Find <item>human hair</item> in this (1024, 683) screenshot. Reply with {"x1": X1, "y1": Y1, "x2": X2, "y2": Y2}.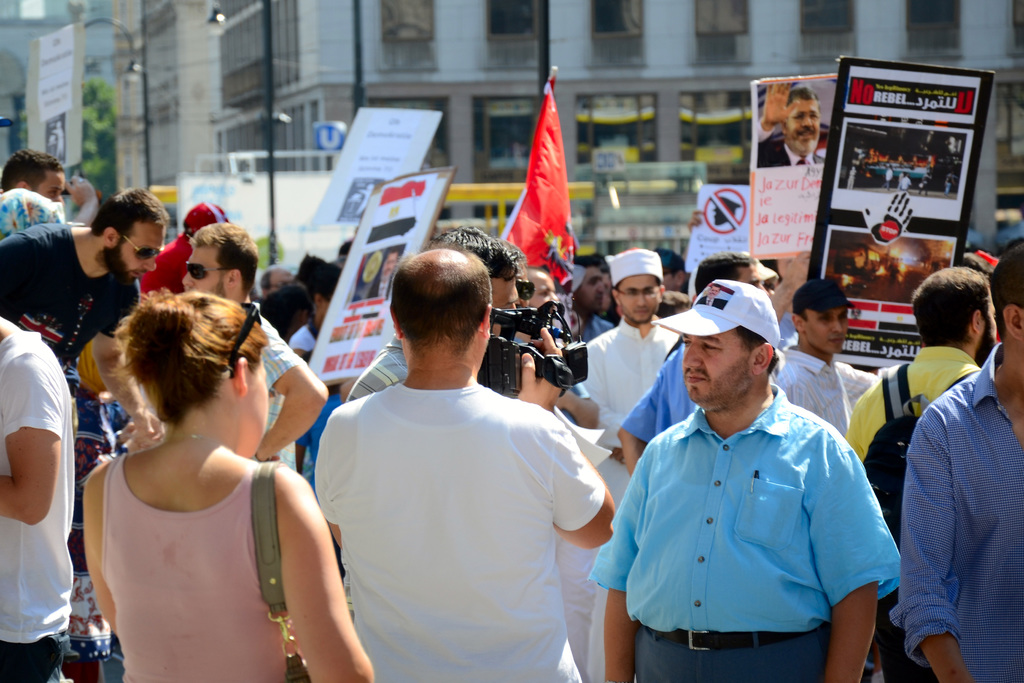
{"x1": 572, "y1": 252, "x2": 604, "y2": 265}.
